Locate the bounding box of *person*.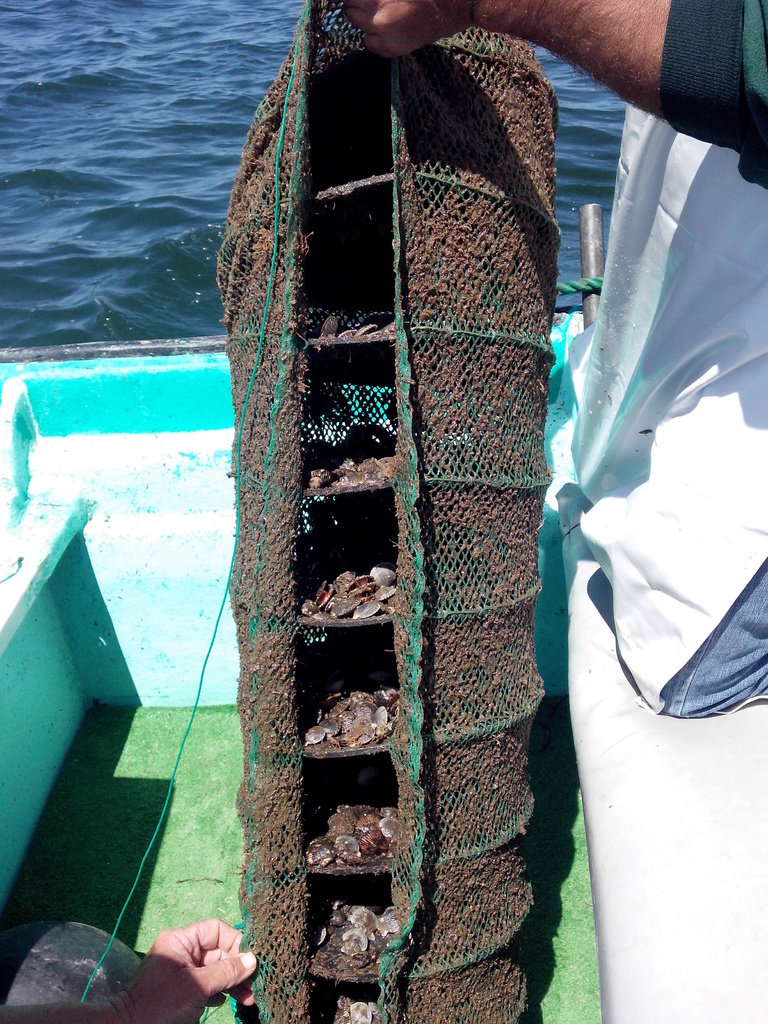
Bounding box: l=0, t=0, r=767, b=1023.
